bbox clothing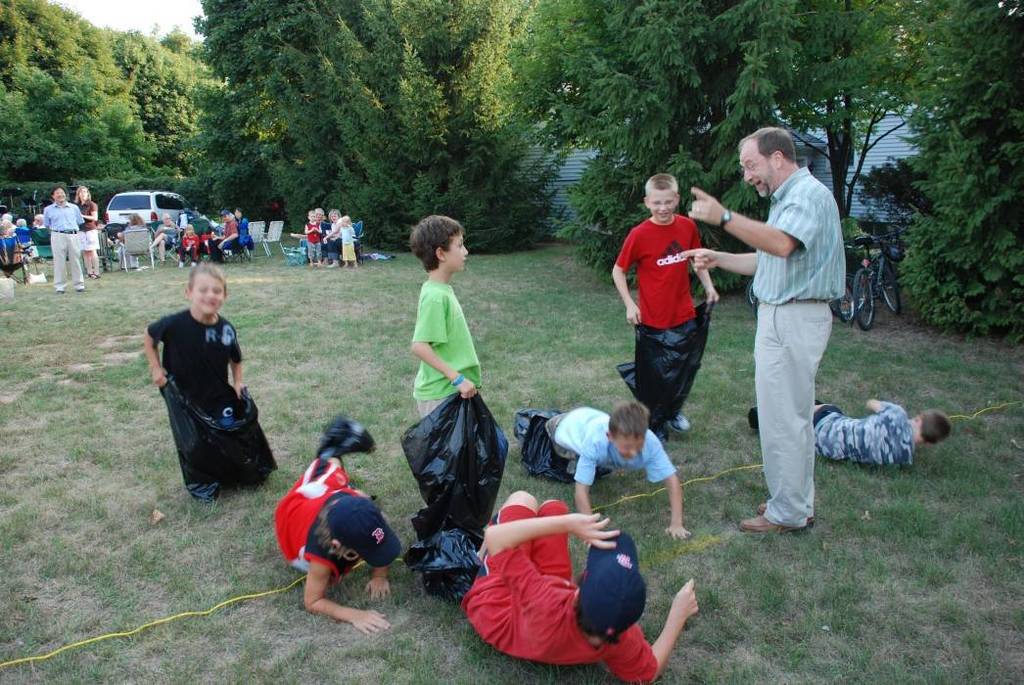
detection(149, 306, 243, 498)
